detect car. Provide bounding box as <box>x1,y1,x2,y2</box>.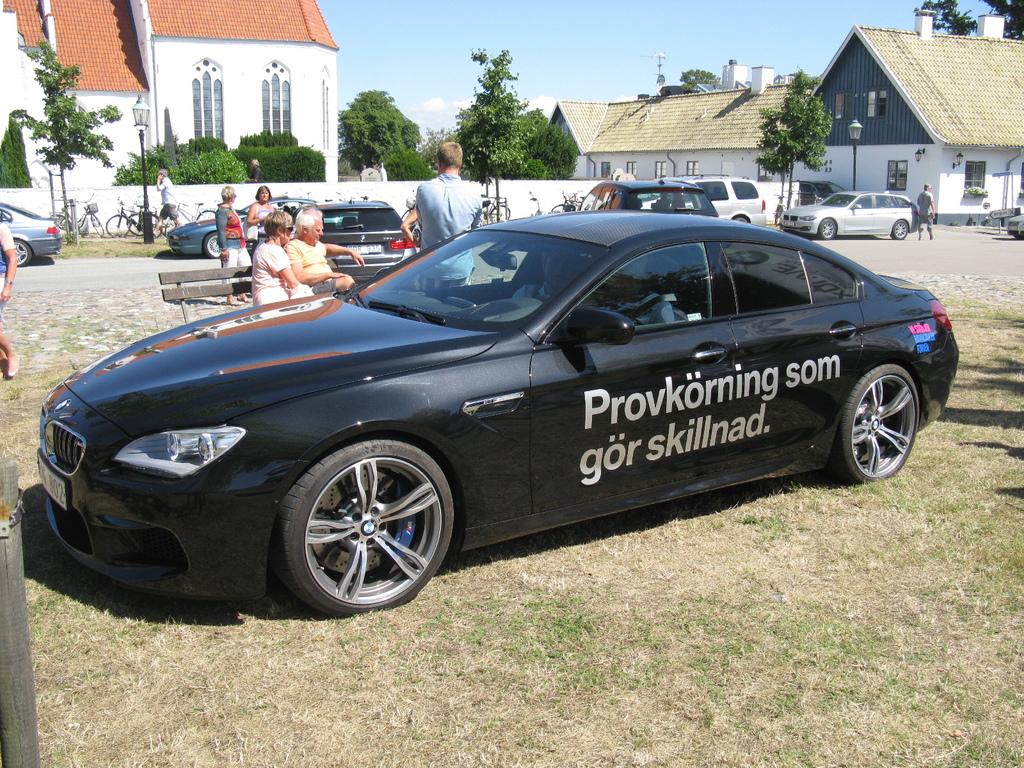
<box>0,202,63,267</box>.
